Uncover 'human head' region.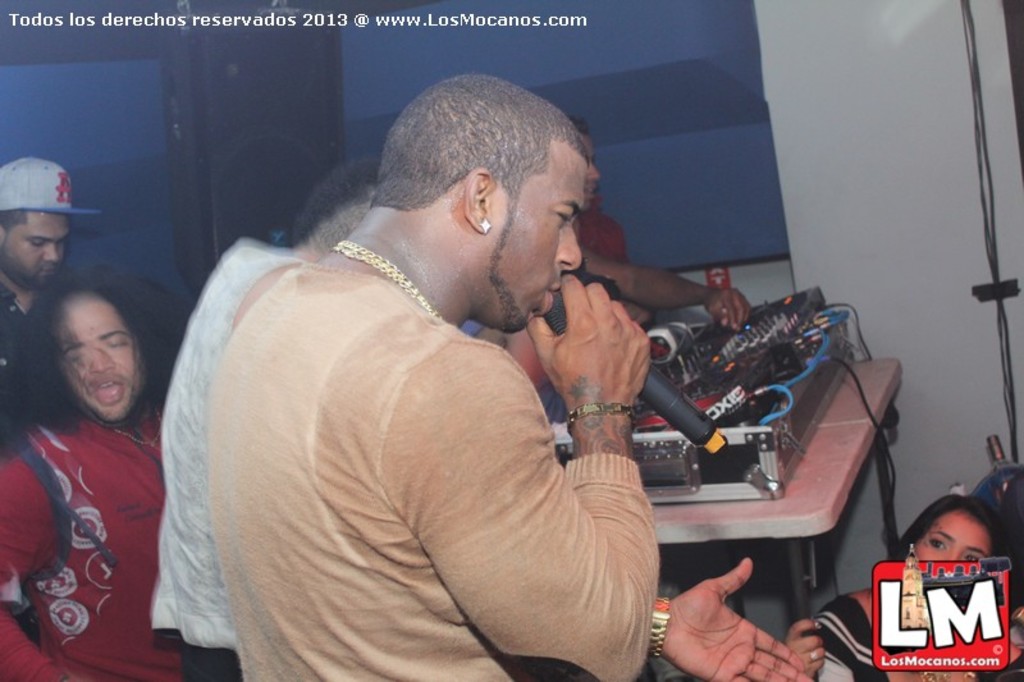
Uncovered: select_region(571, 118, 603, 202).
